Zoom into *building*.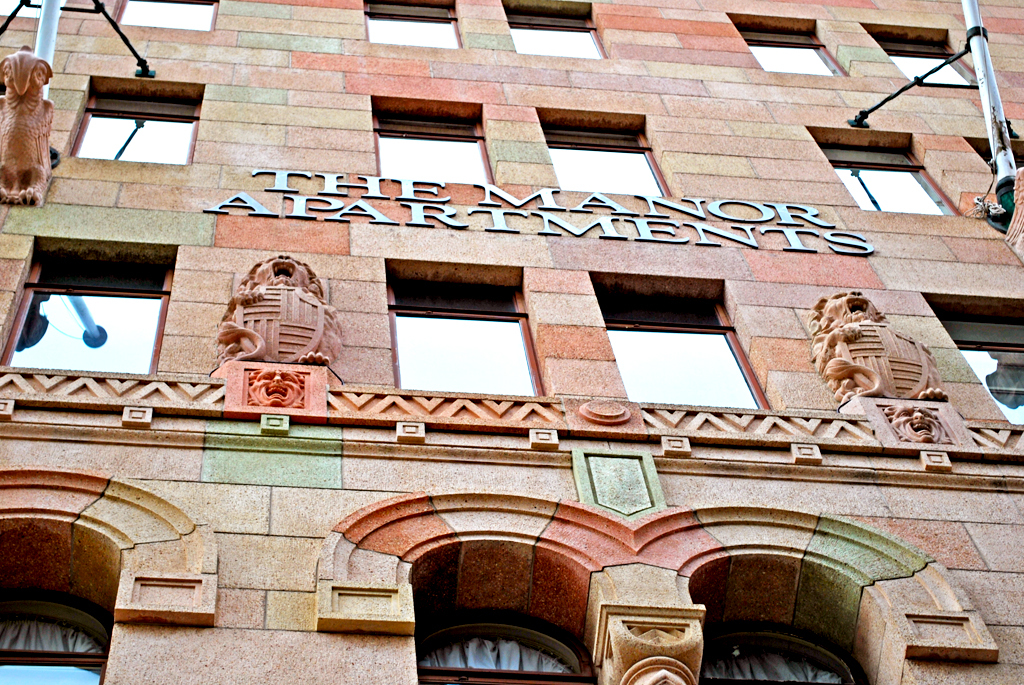
Zoom target: <bbox>1, 0, 1023, 674</bbox>.
